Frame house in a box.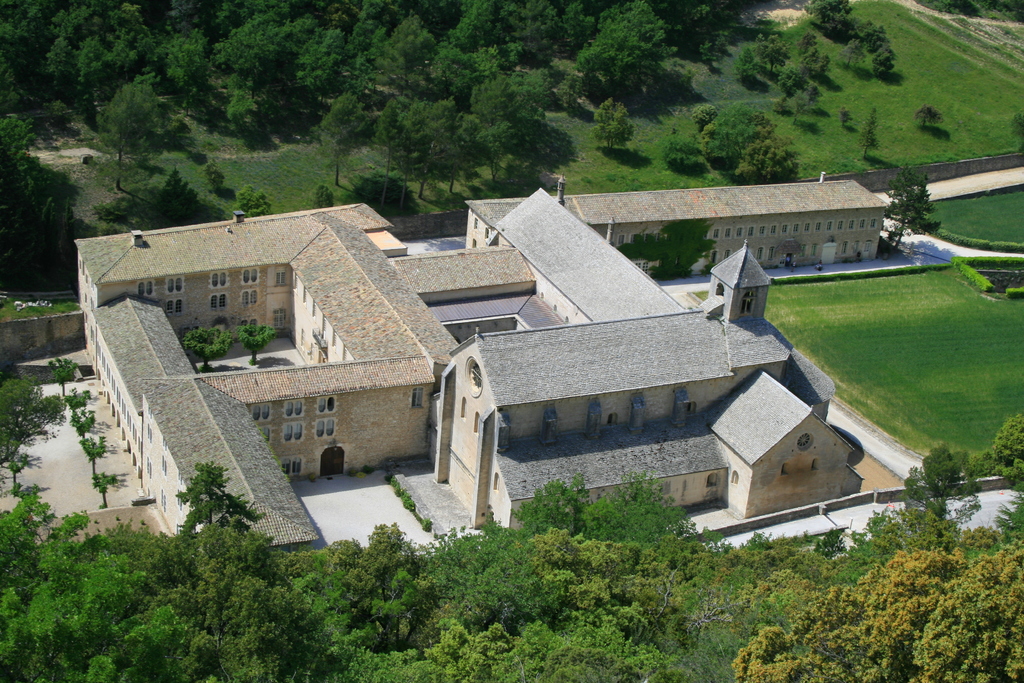
(463,181,697,343).
